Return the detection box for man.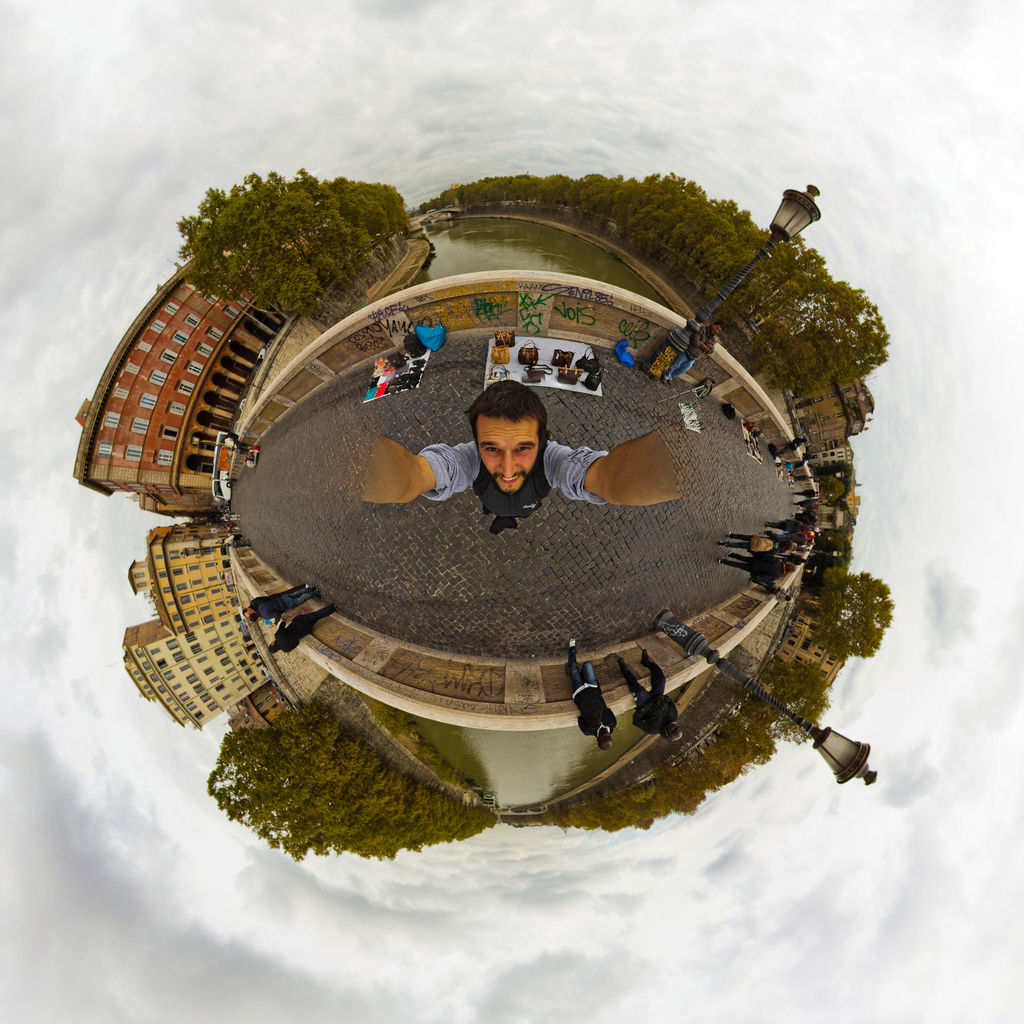
(578,636,616,753).
